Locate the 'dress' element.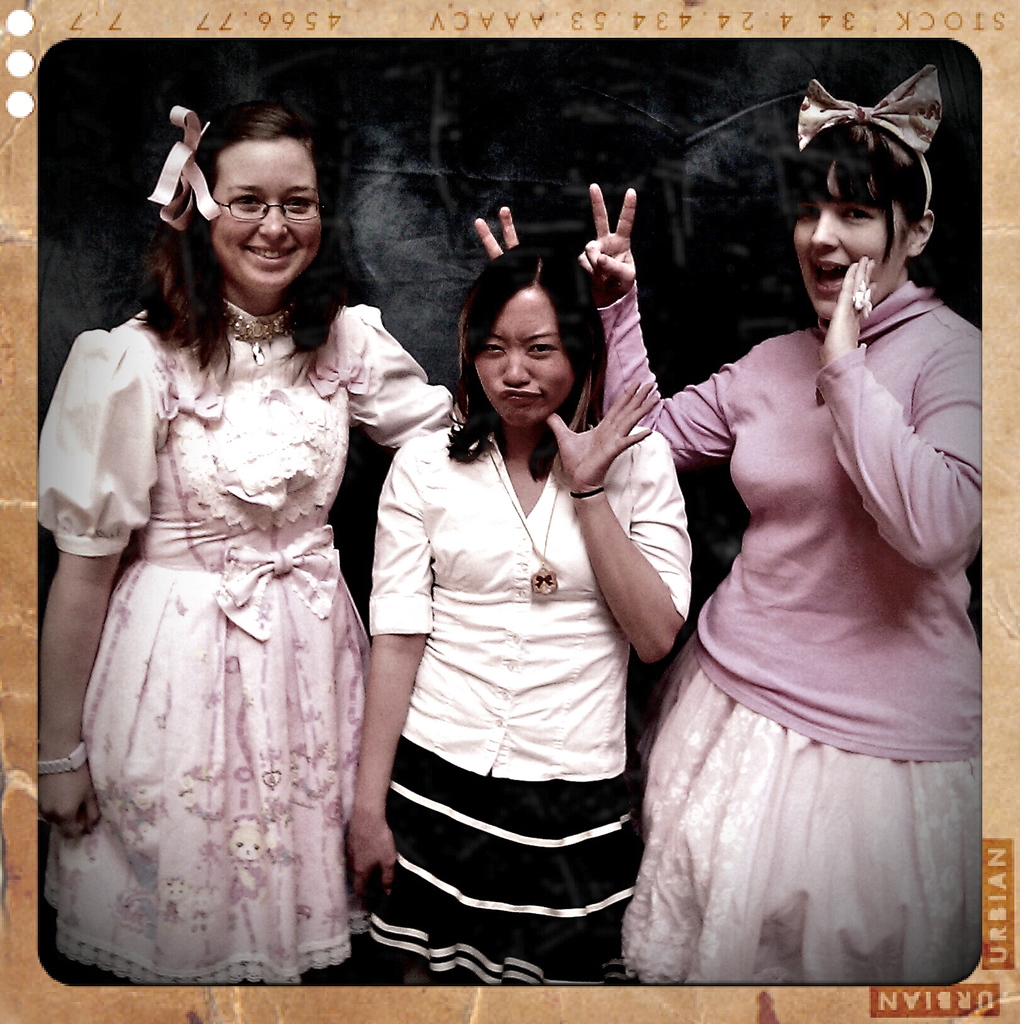
Element bbox: <bbox>33, 284, 465, 986</bbox>.
